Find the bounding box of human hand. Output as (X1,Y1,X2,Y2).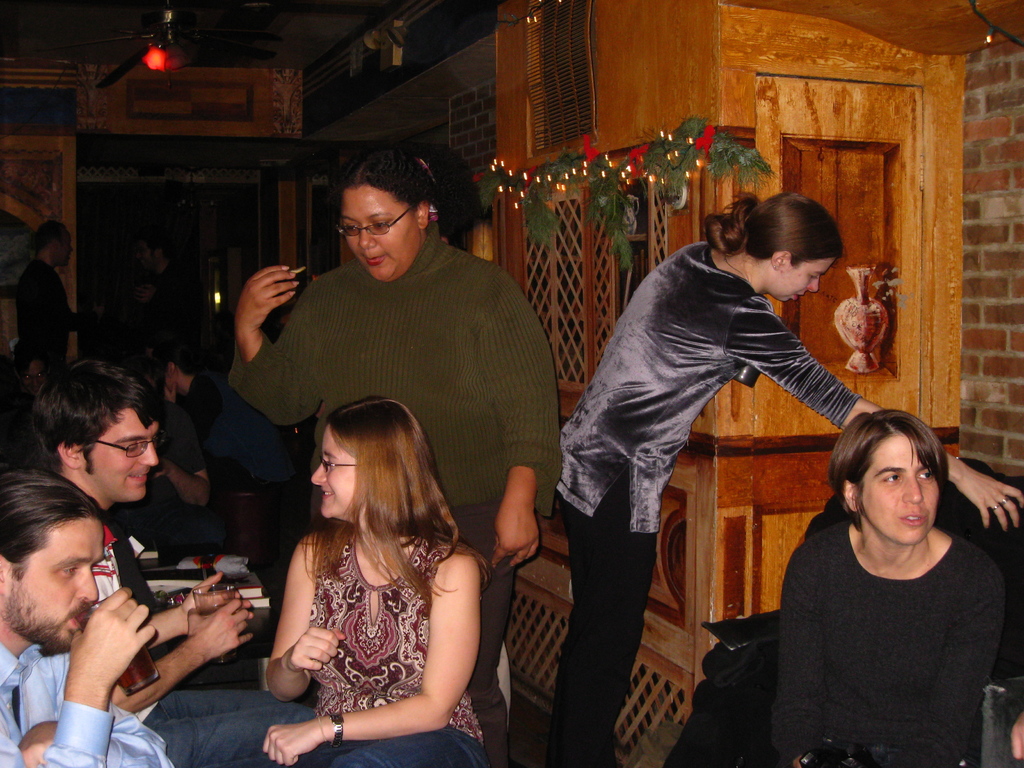
(232,261,302,333).
